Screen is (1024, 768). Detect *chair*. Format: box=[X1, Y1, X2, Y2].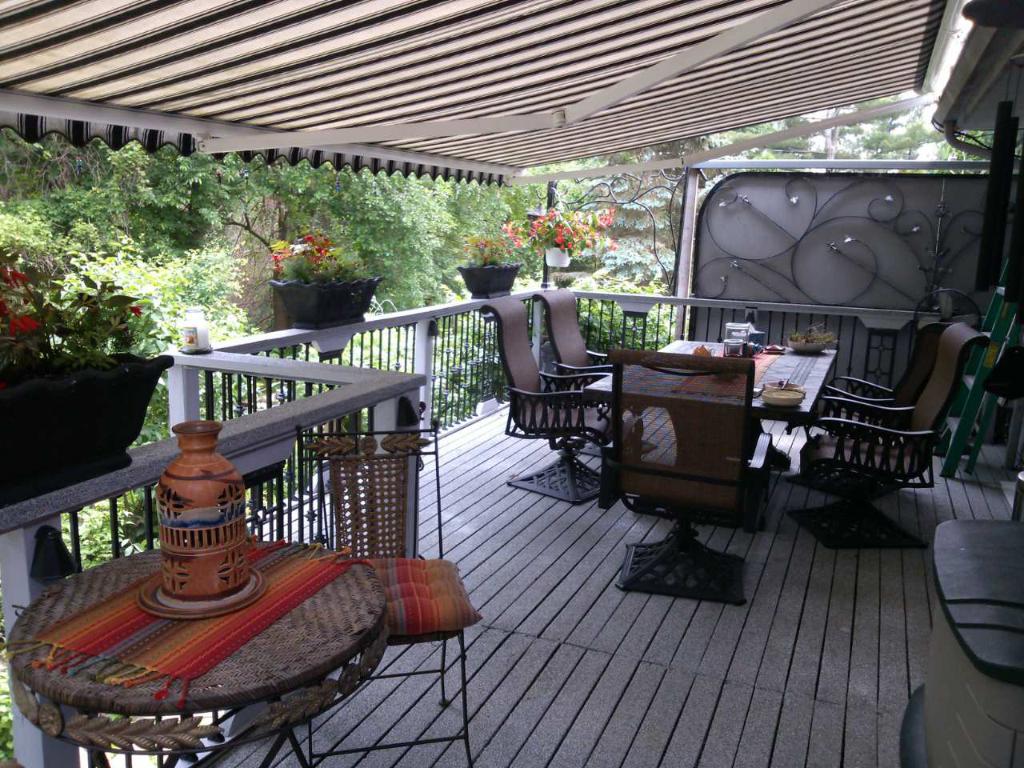
box=[494, 302, 627, 506].
